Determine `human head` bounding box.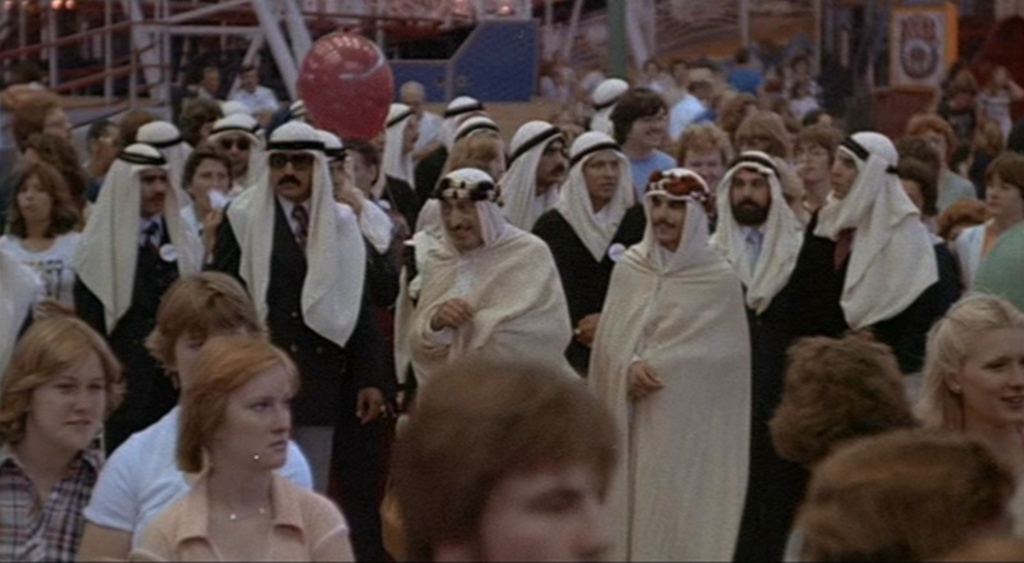
Determined: pyautogui.locateOnScreen(731, 113, 795, 157).
